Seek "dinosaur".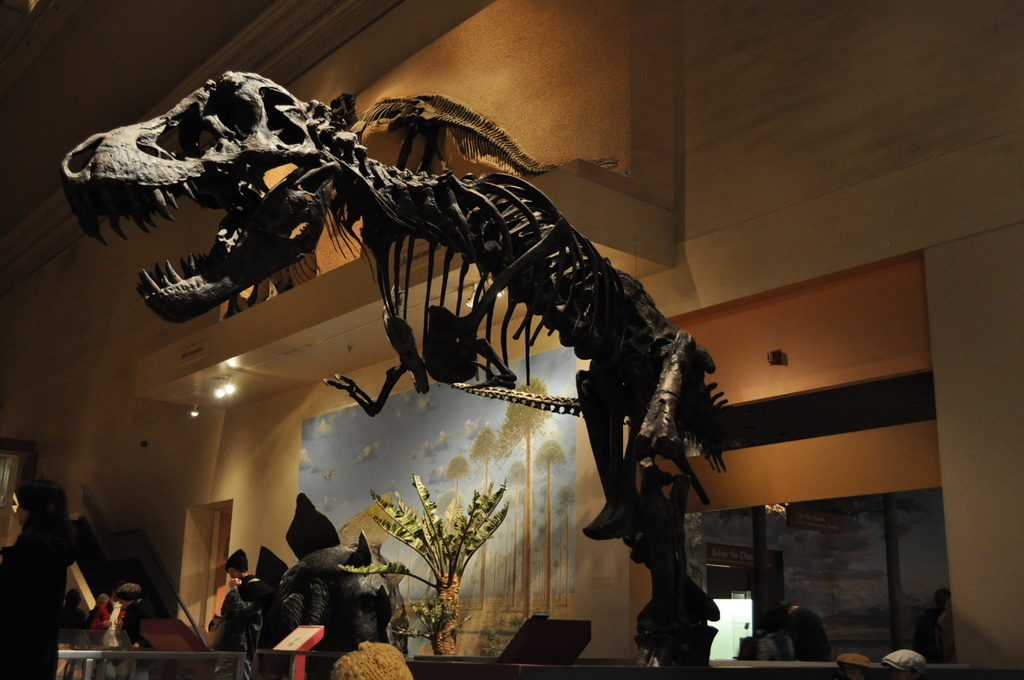
[x1=59, y1=68, x2=735, y2=667].
